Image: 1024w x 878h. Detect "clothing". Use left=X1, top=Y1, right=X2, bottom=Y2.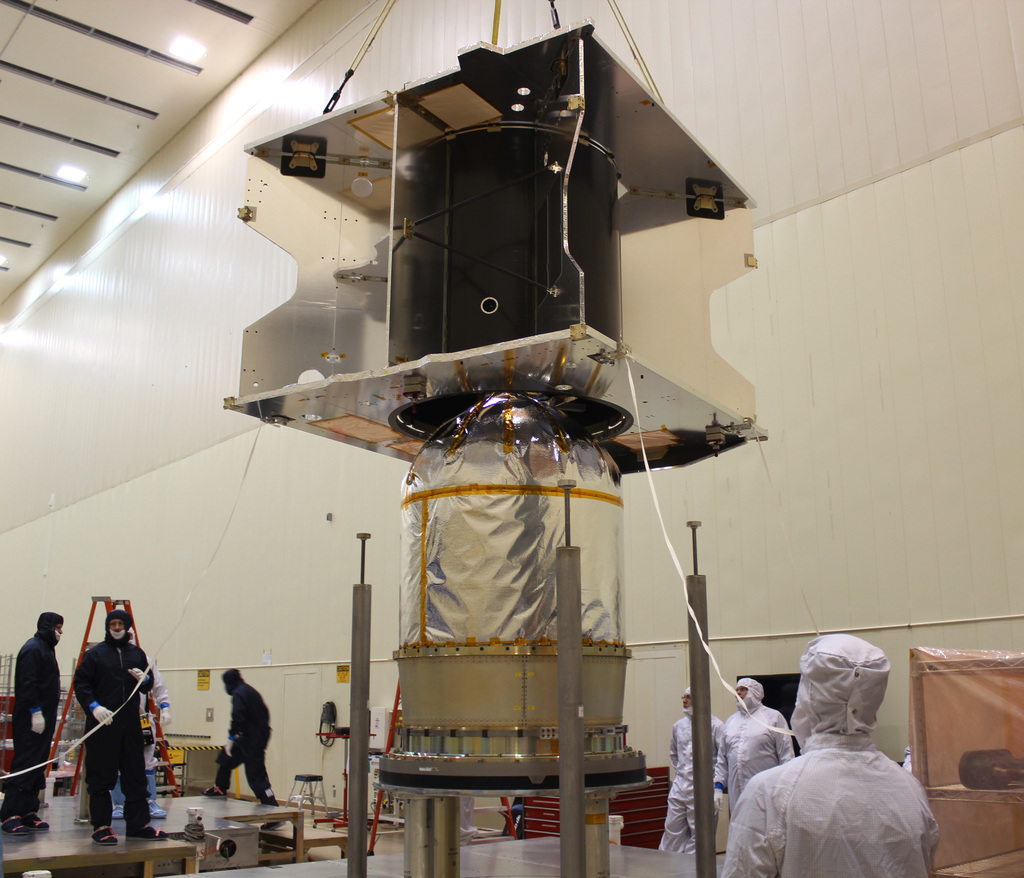
left=668, top=687, right=724, bottom=852.
